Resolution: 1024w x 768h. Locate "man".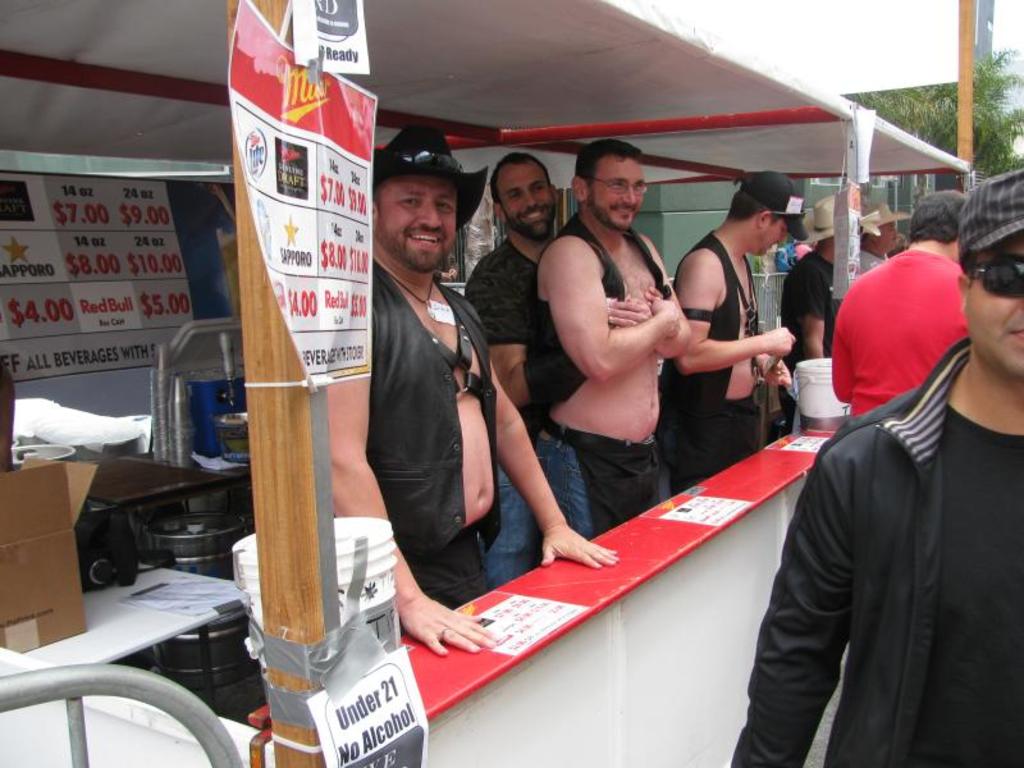
[777, 200, 878, 412].
